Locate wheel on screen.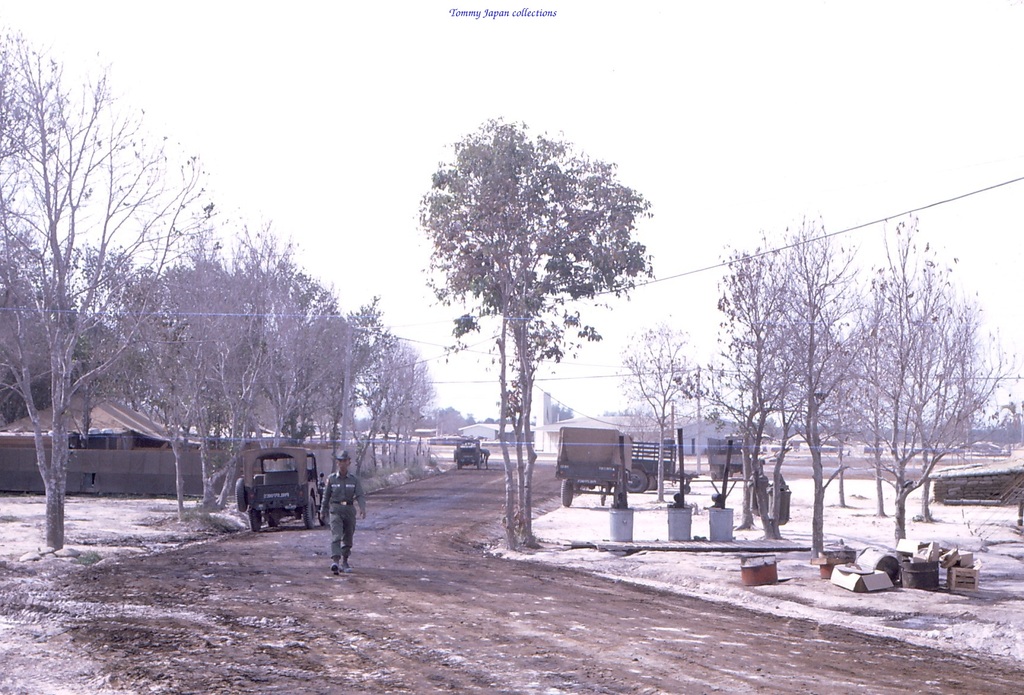
On screen at [305, 495, 317, 531].
